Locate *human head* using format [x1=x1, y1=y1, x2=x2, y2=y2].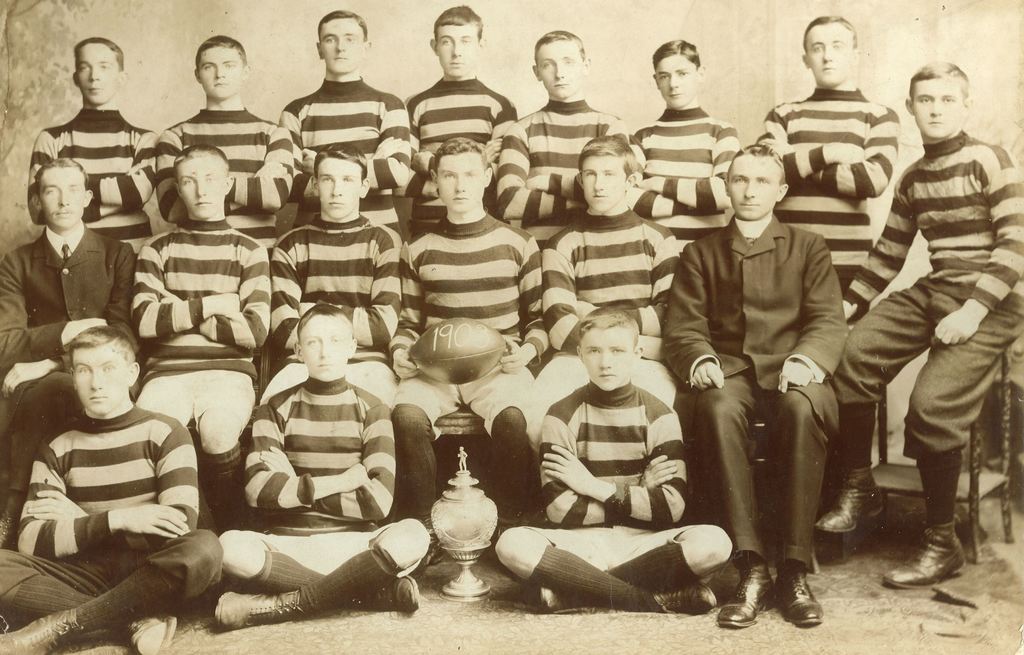
[x1=429, y1=134, x2=490, y2=213].
